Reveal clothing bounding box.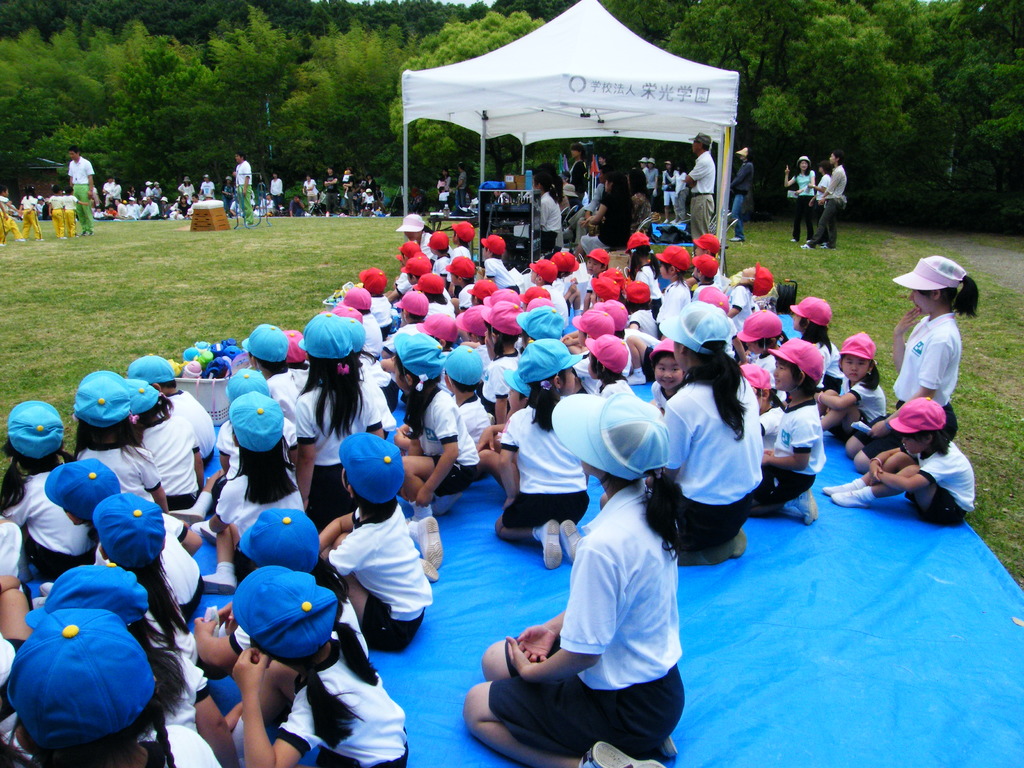
Revealed: {"left": 646, "top": 381, "right": 668, "bottom": 418}.
